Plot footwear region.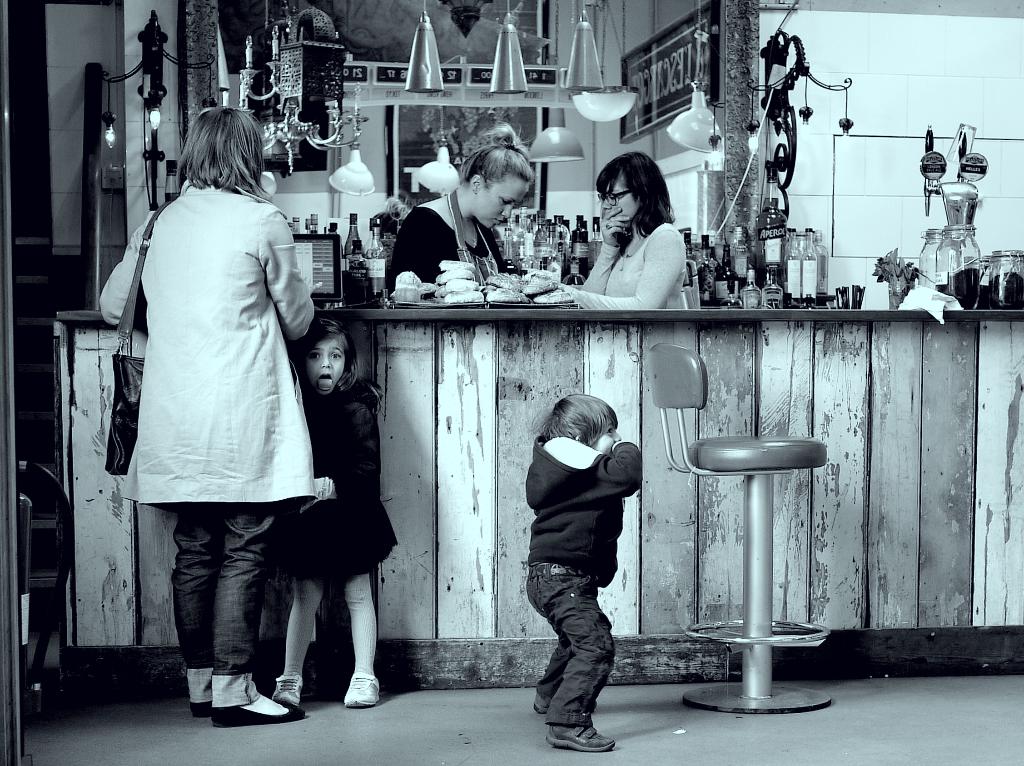
Plotted at 337/672/376/703.
